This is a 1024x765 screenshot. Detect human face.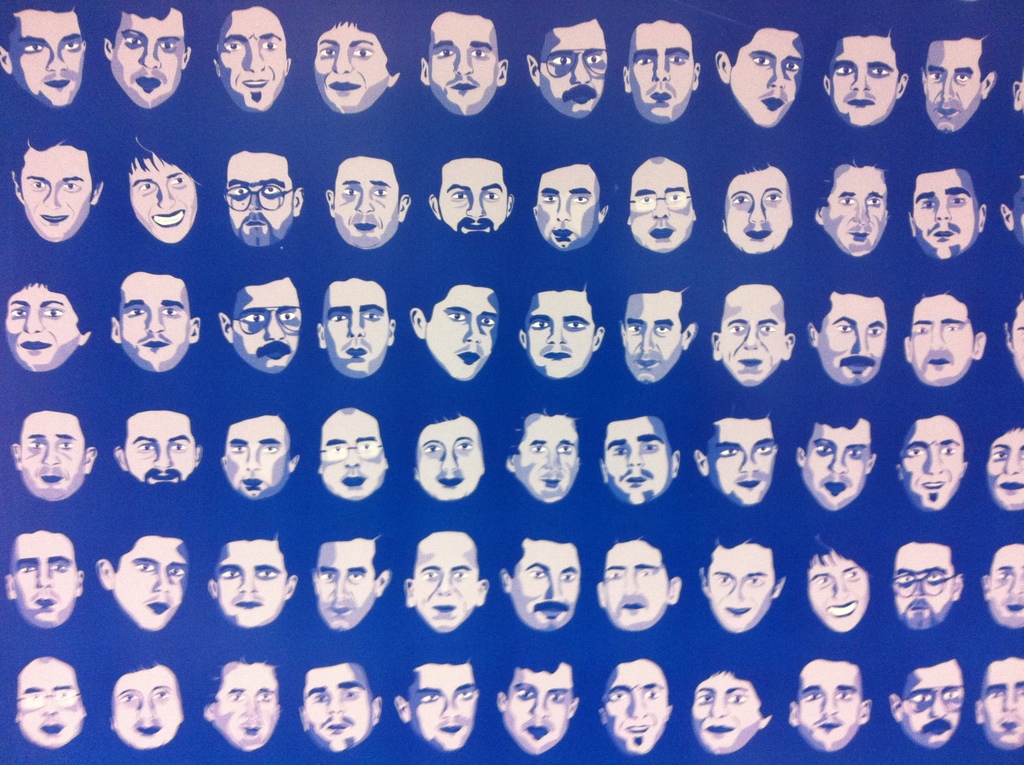
{"x1": 20, "y1": 413, "x2": 88, "y2": 503}.
